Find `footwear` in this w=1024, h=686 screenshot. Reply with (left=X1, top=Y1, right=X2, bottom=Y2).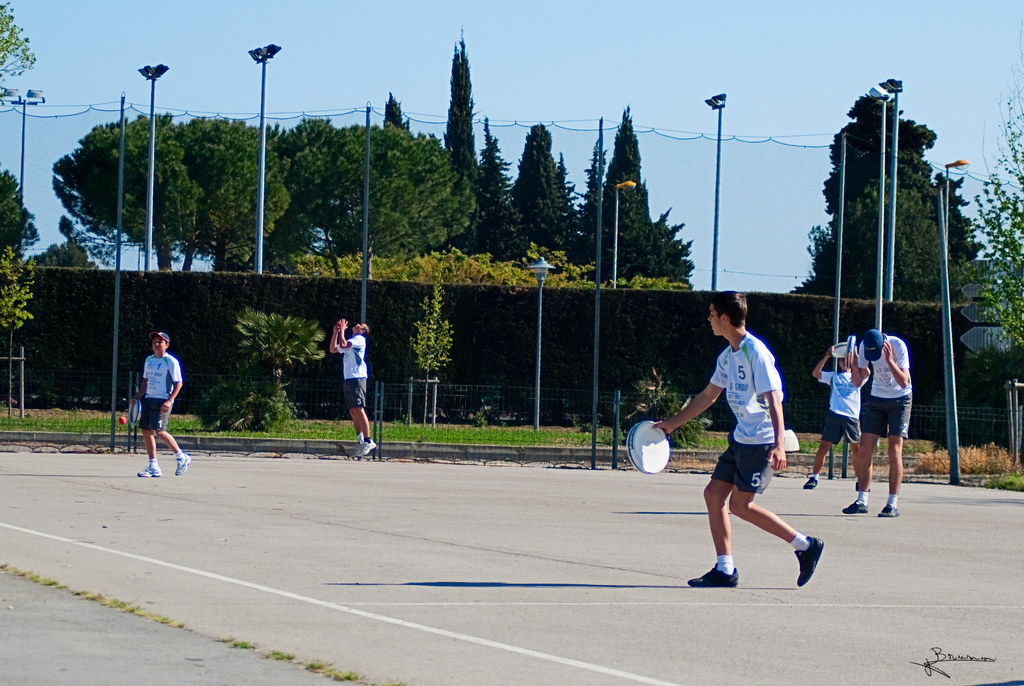
(left=801, top=473, right=818, bottom=487).
